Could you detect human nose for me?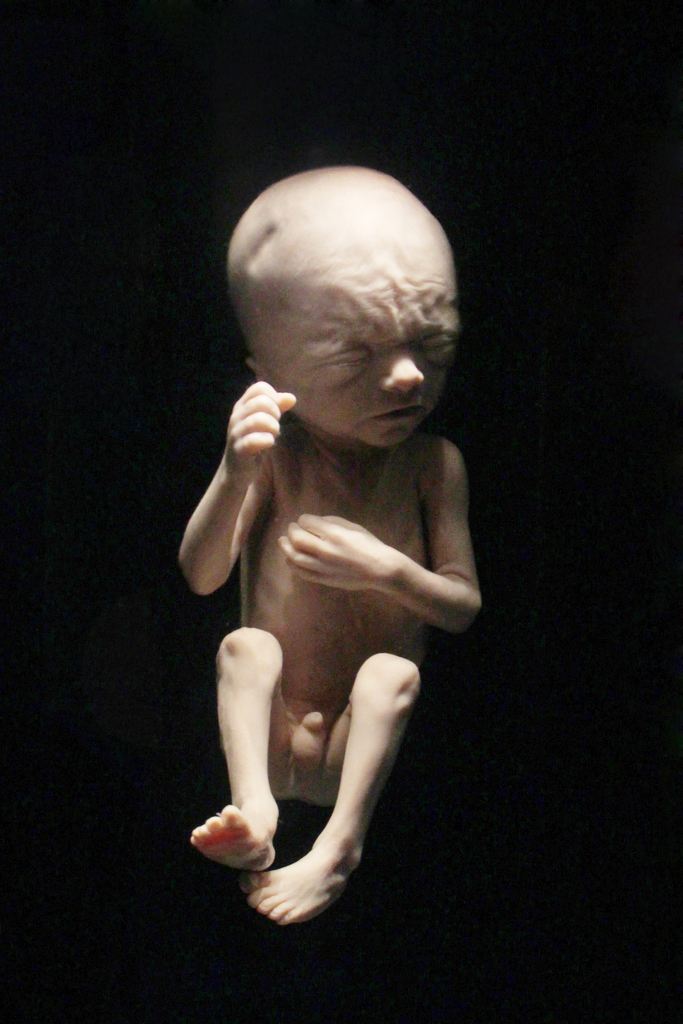
Detection result: {"left": 383, "top": 344, "right": 427, "bottom": 392}.
